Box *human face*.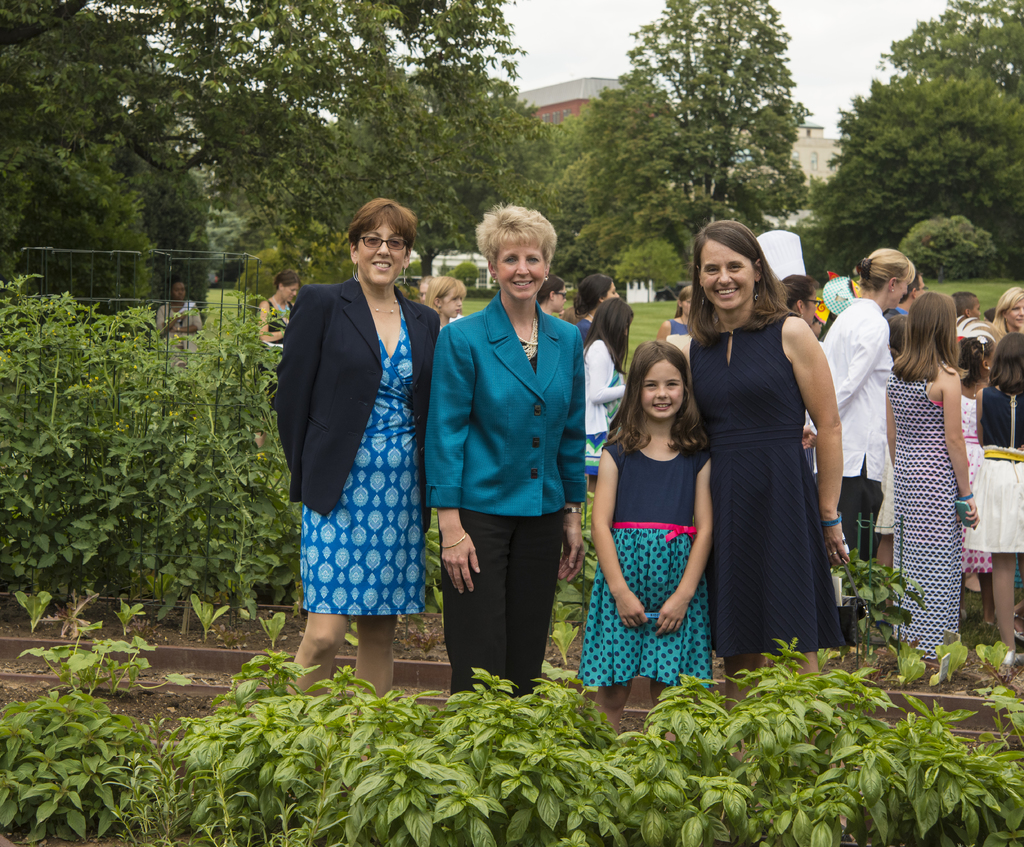
bbox(356, 216, 406, 291).
